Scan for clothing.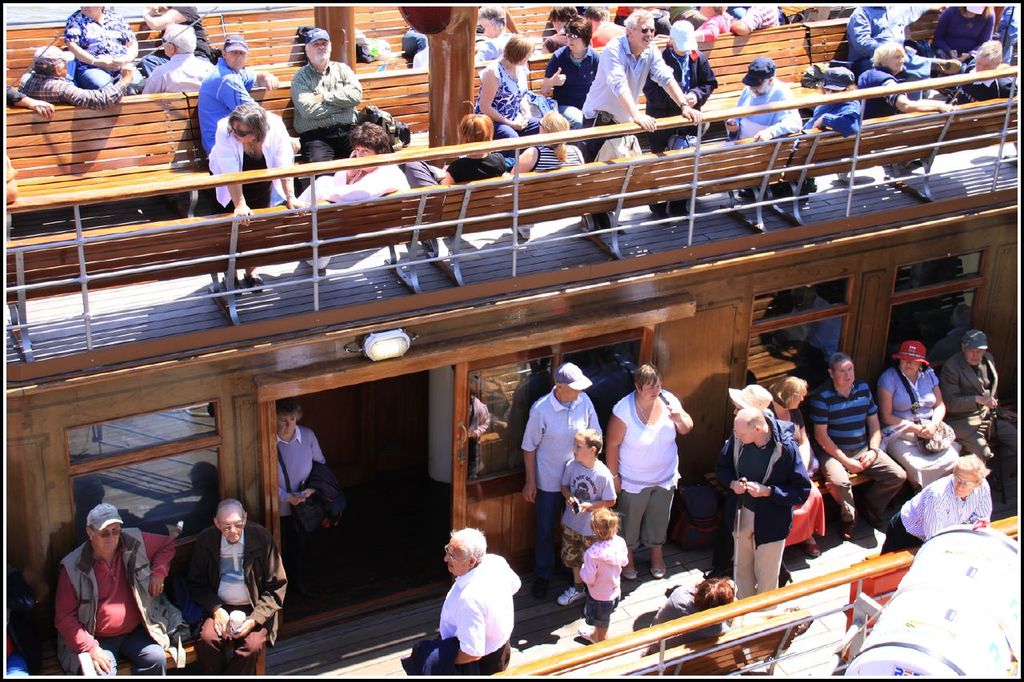
Scan result: Rect(431, 549, 522, 665).
